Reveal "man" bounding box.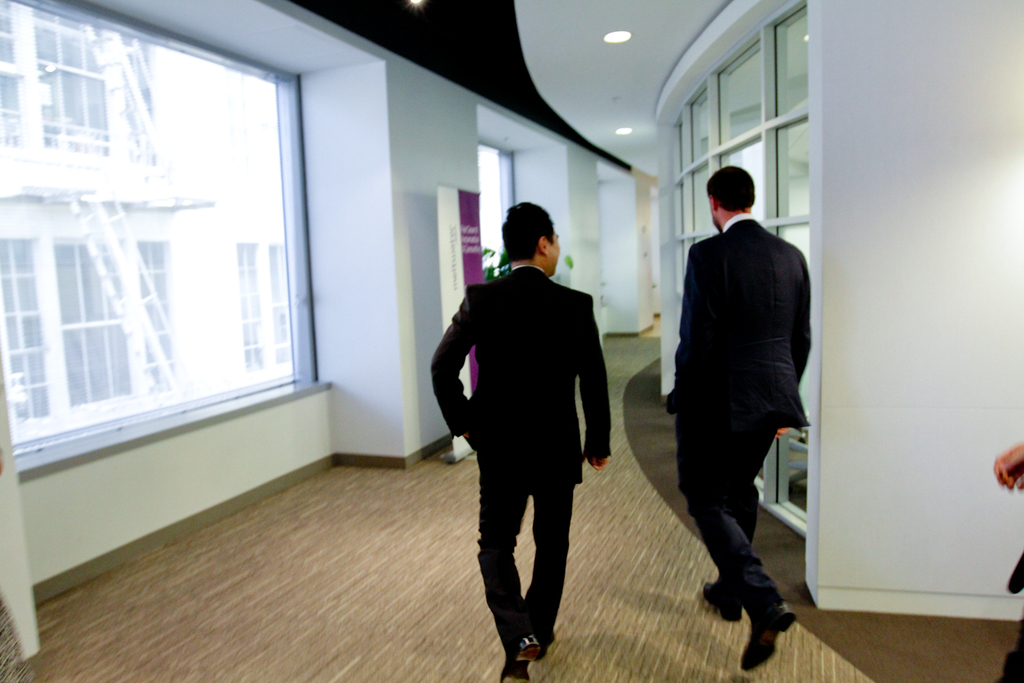
Revealed: select_region(432, 202, 611, 680).
